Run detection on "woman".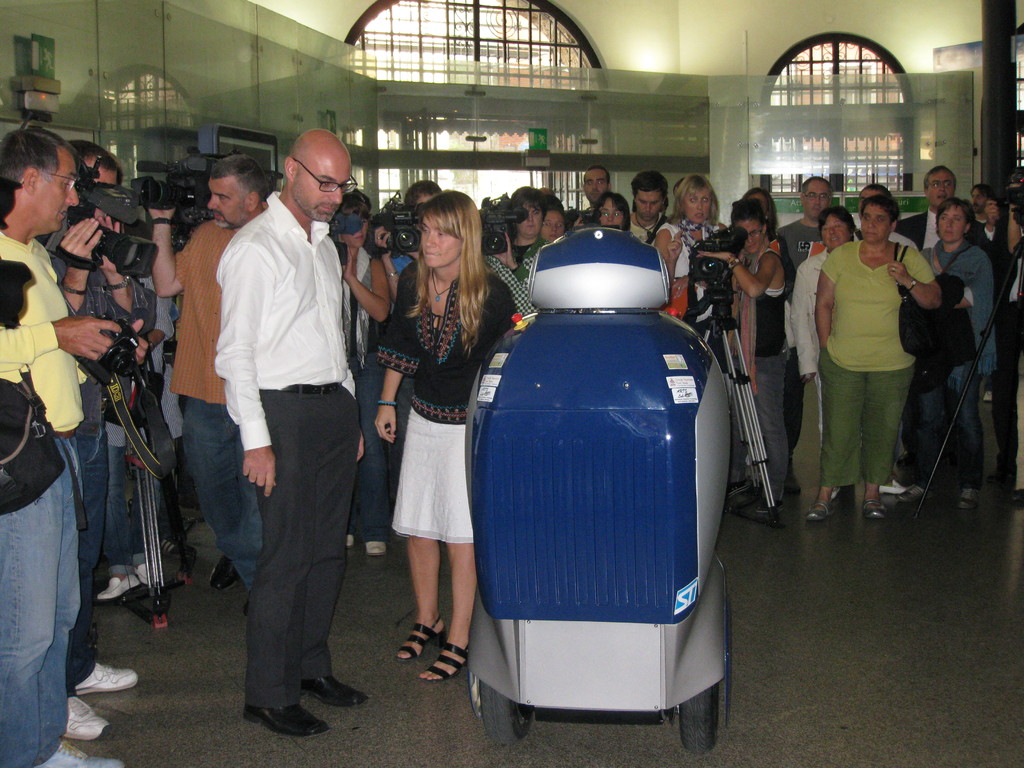
Result: x1=571, y1=188, x2=631, y2=237.
